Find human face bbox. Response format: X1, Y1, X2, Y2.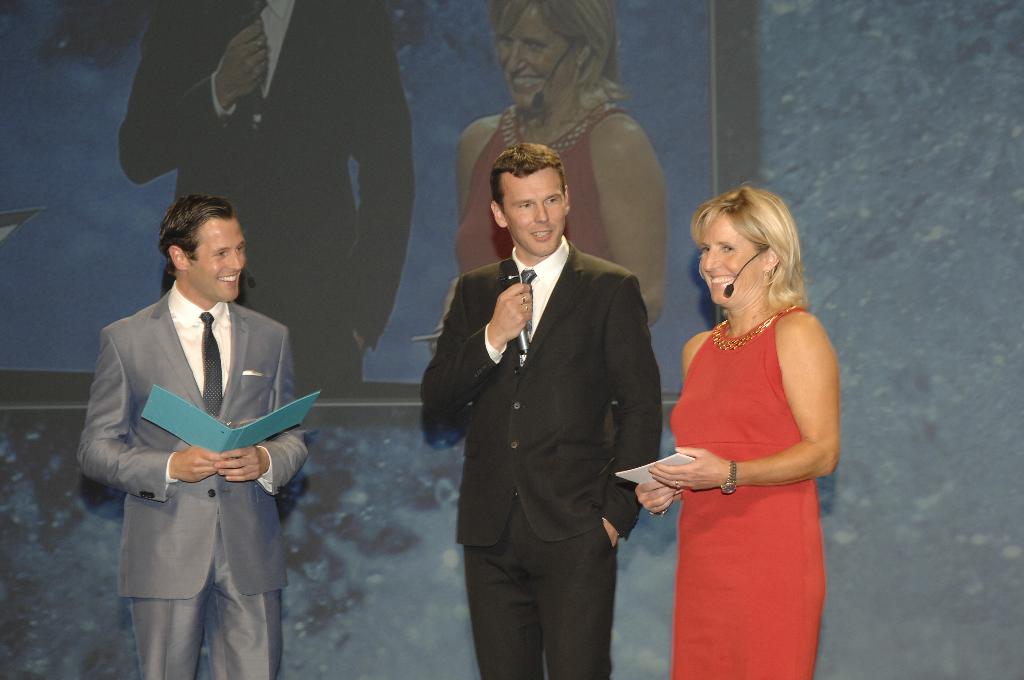
190, 219, 248, 299.
